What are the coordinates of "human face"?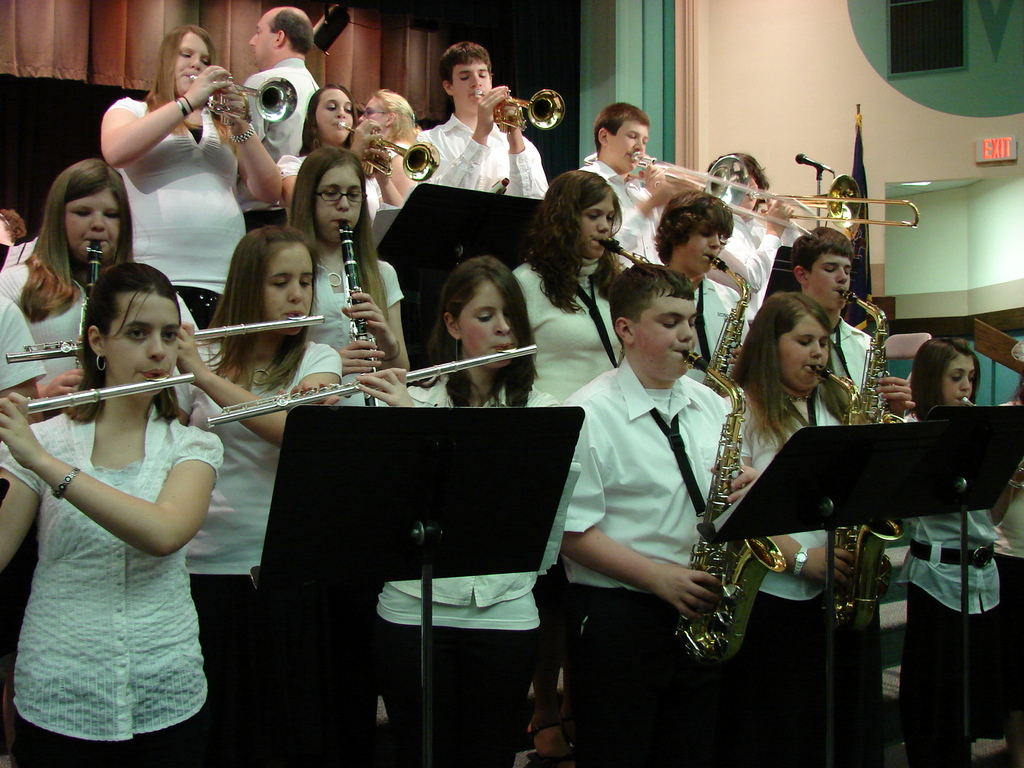
454/63/491/105.
